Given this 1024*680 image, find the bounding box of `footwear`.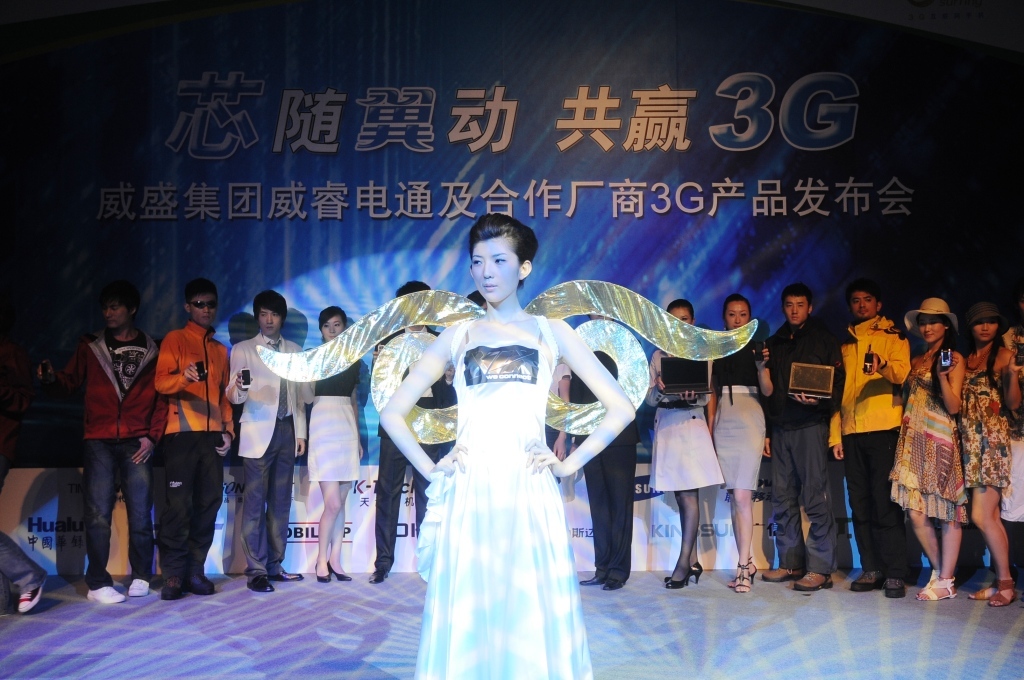
l=763, t=566, r=803, b=582.
